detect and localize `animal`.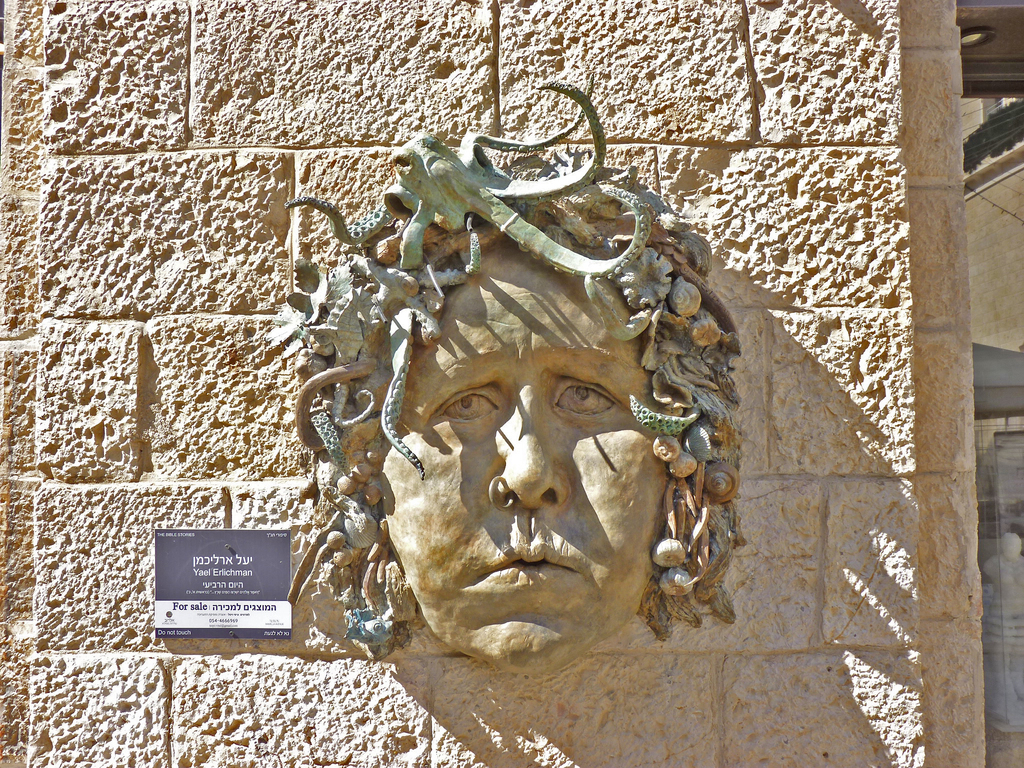
Localized at 284:79:701:479.
